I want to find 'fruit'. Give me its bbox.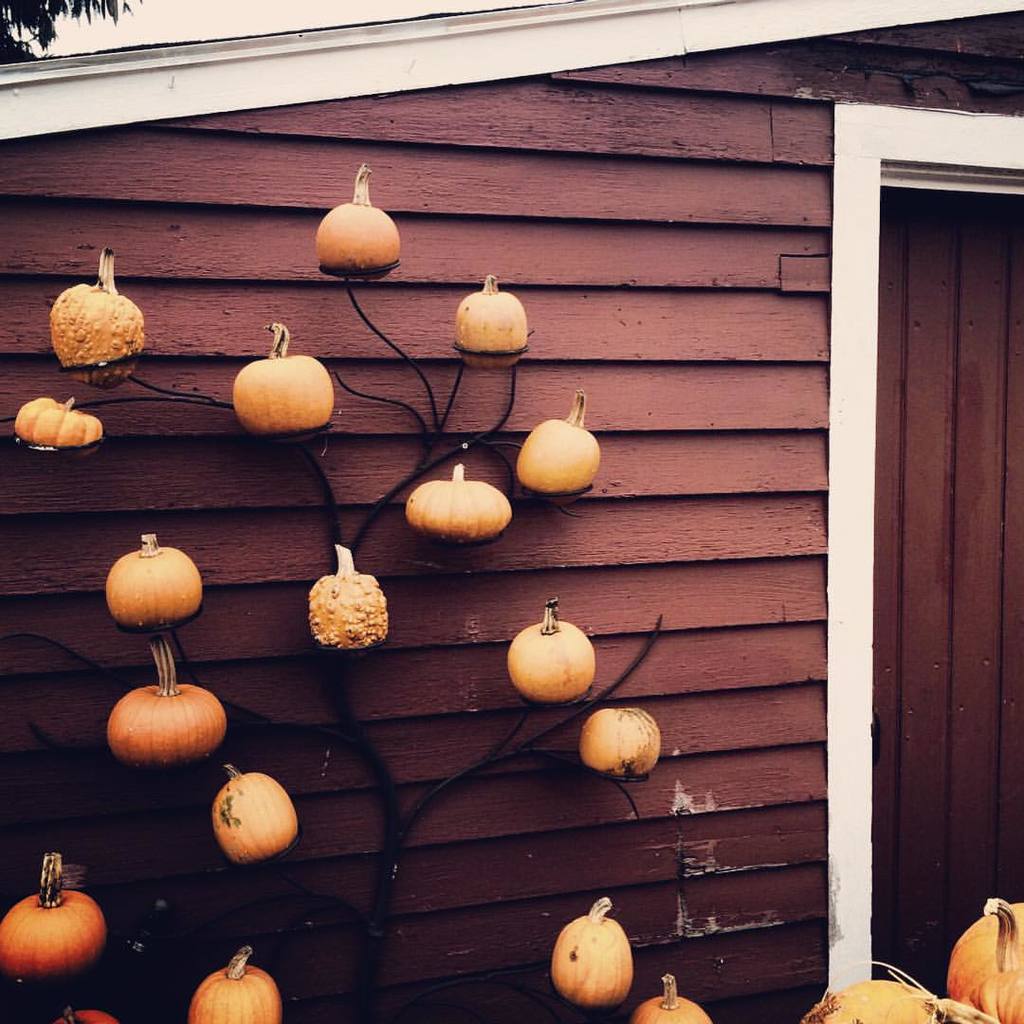
(308,545,391,649).
